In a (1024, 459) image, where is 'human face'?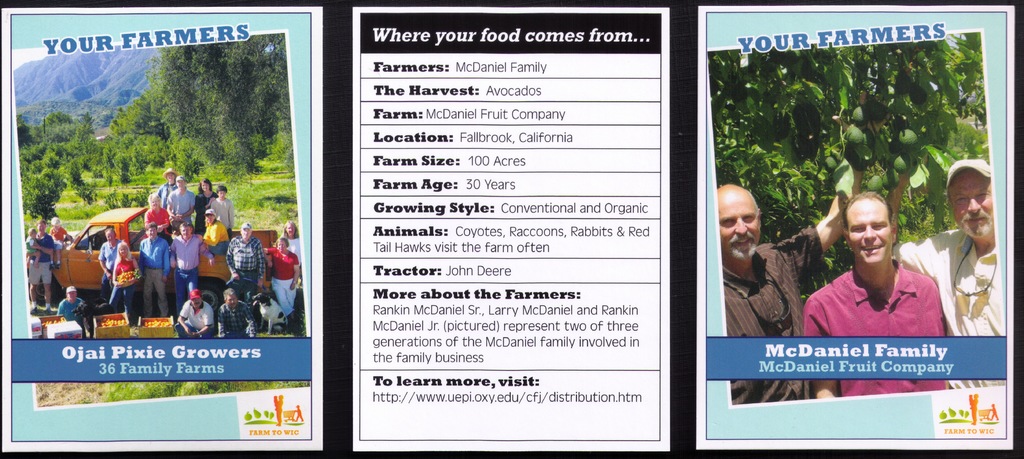
l=277, t=240, r=286, b=249.
